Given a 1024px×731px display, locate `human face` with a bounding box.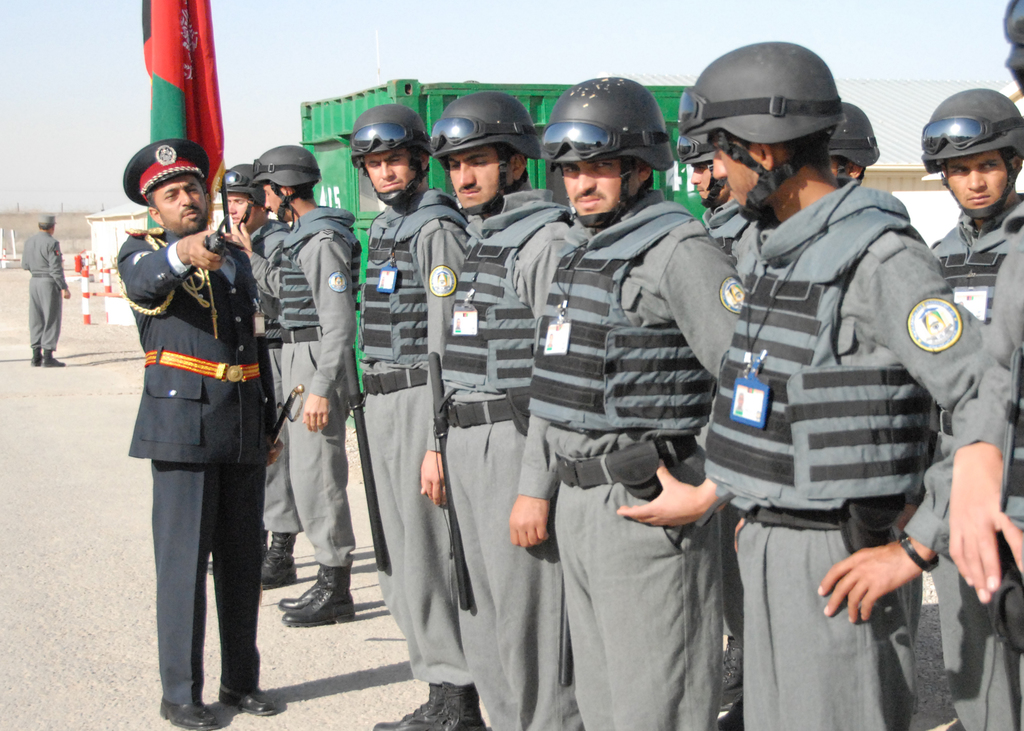
Located: select_region(220, 189, 256, 230).
